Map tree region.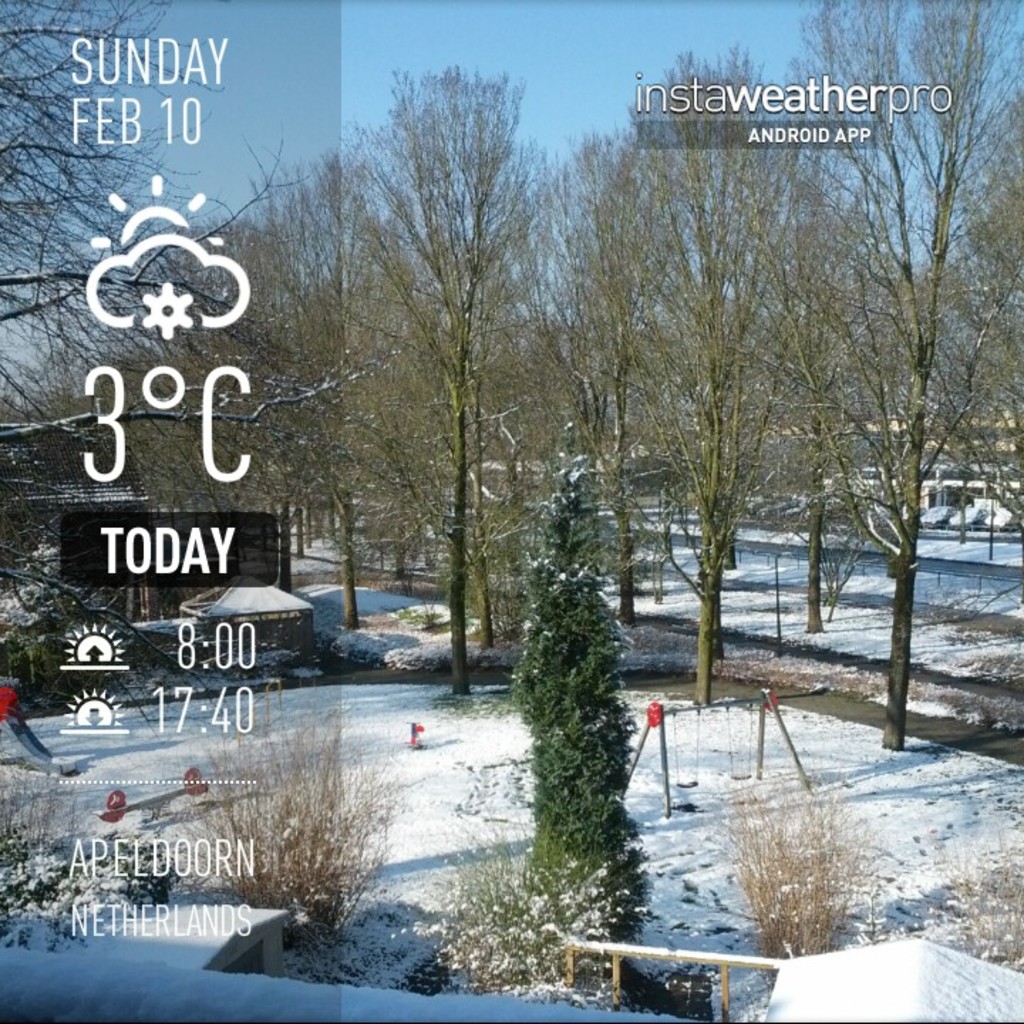
Mapped to [left=320, top=54, right=546, bottom=715].
